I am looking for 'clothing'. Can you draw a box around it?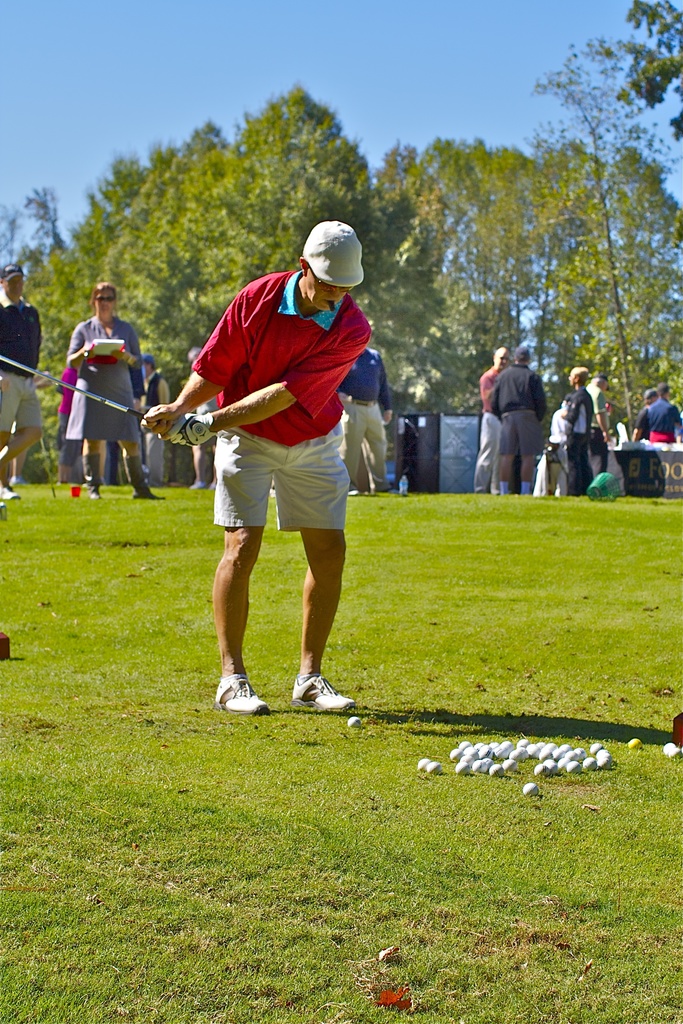
Sure, the bounding box is [x1=333, y1=347, x2=397, y2=490].
